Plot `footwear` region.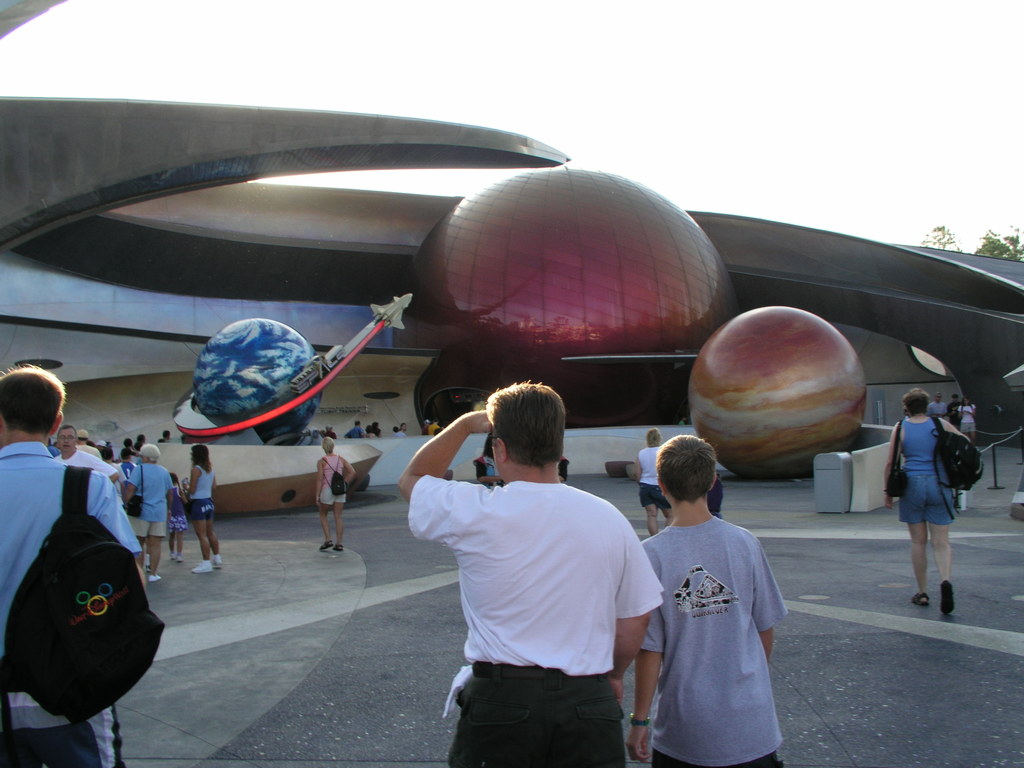
Plotted at left=911, top=589, right=933, bottom=607.
